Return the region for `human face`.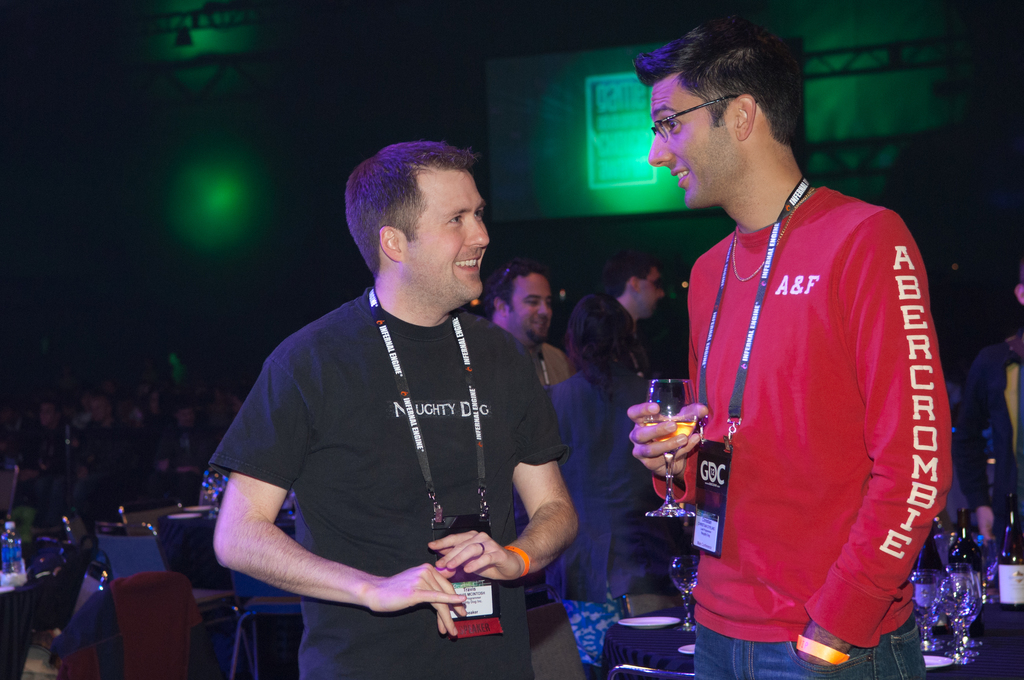
506, 277, 554, 339.
